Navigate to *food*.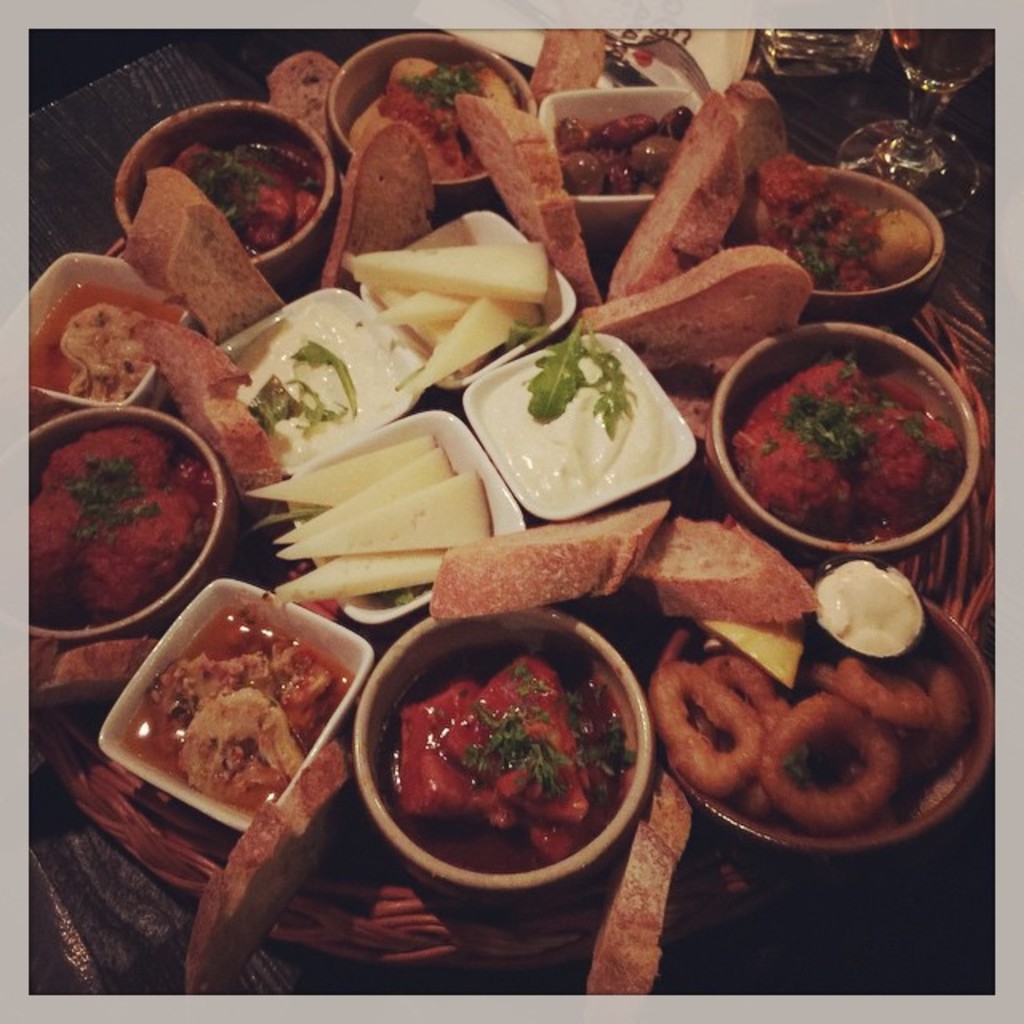
Navigation target: [485,323,680,512].
